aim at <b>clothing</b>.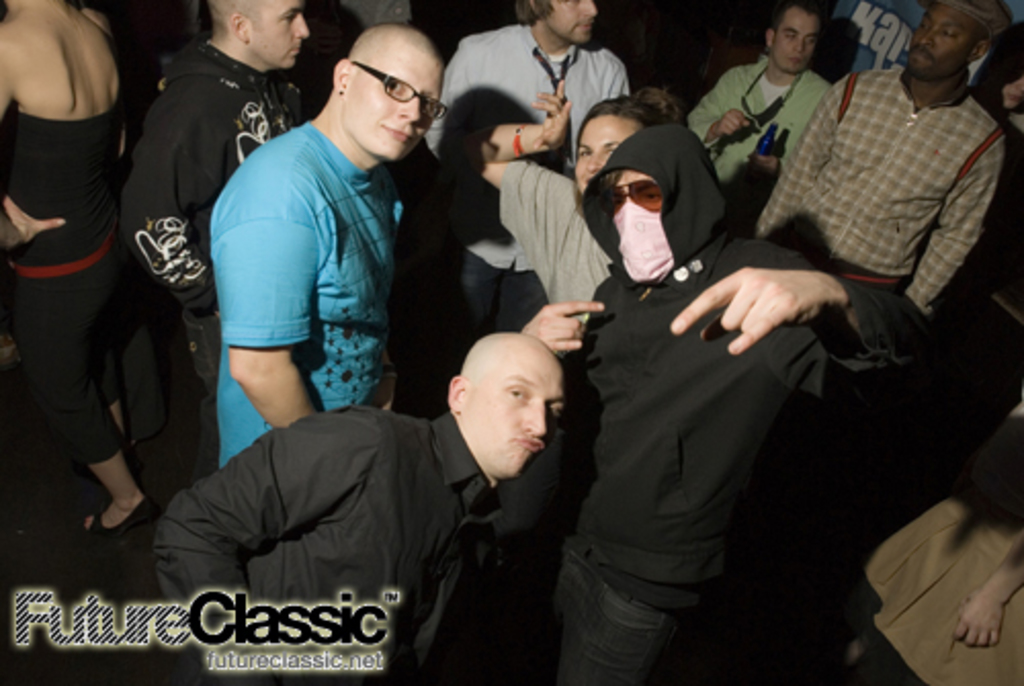
Aimed at (752, 66, 1001, 317).
